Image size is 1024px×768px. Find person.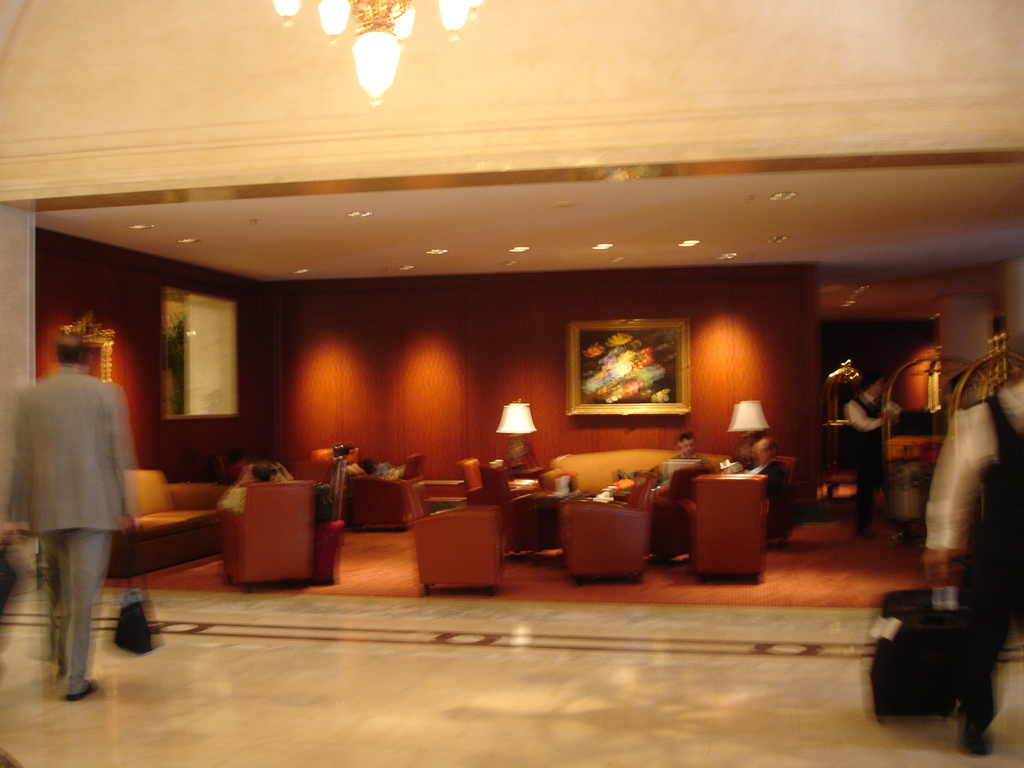
[left=221, top=463, right=266, bottom=511].
